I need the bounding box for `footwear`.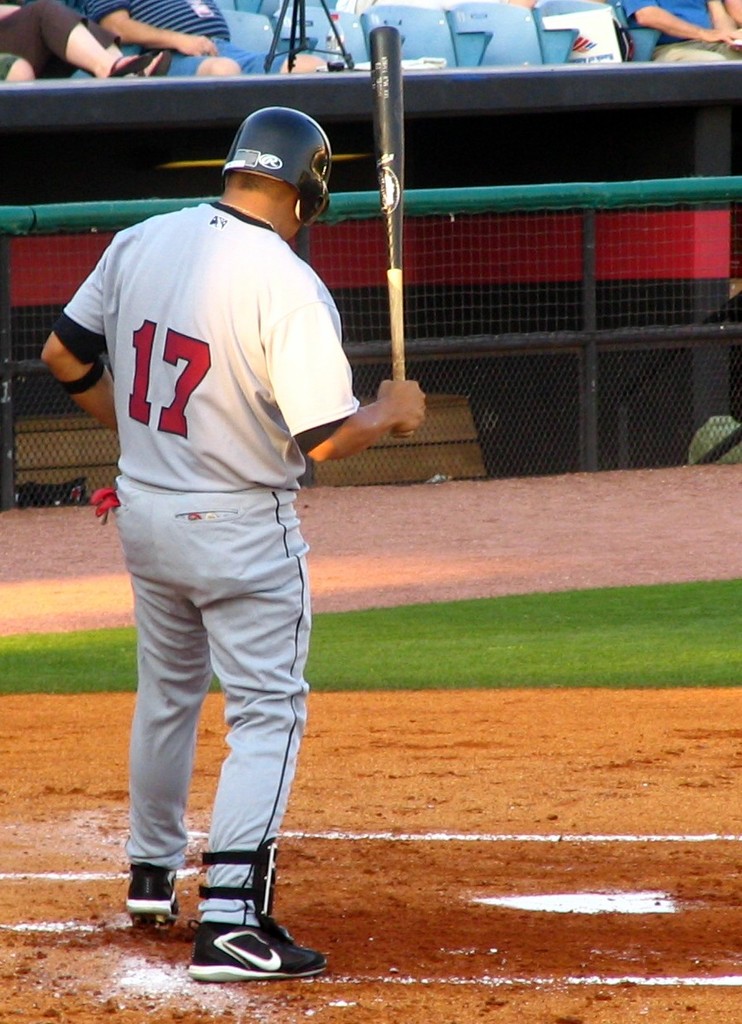
Here it is: 184/844/324/987.
